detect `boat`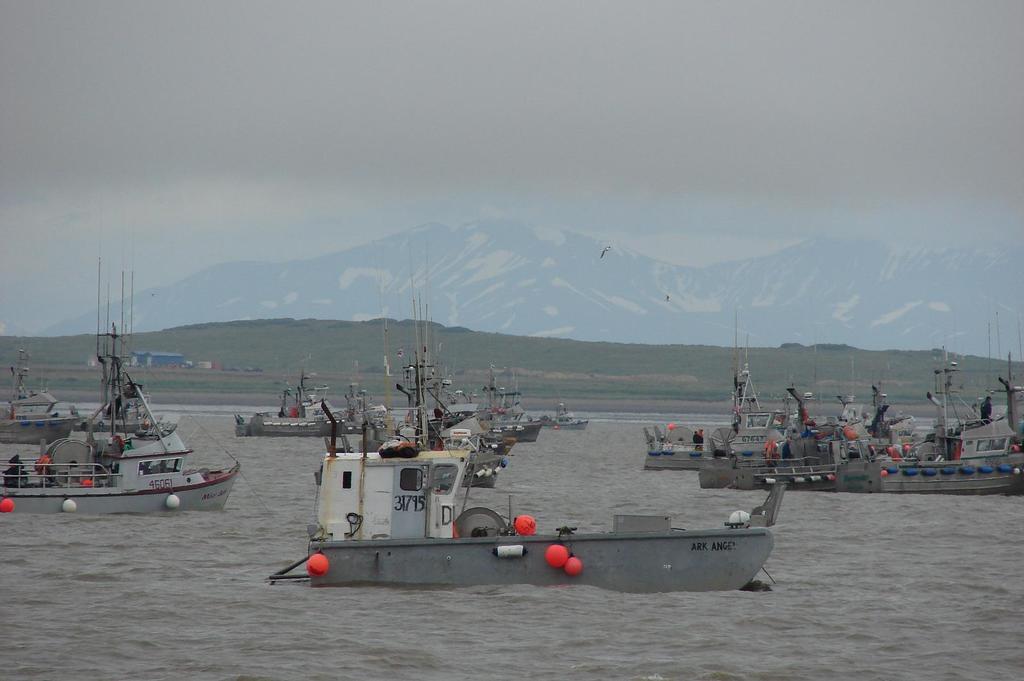
459/365/543/453
